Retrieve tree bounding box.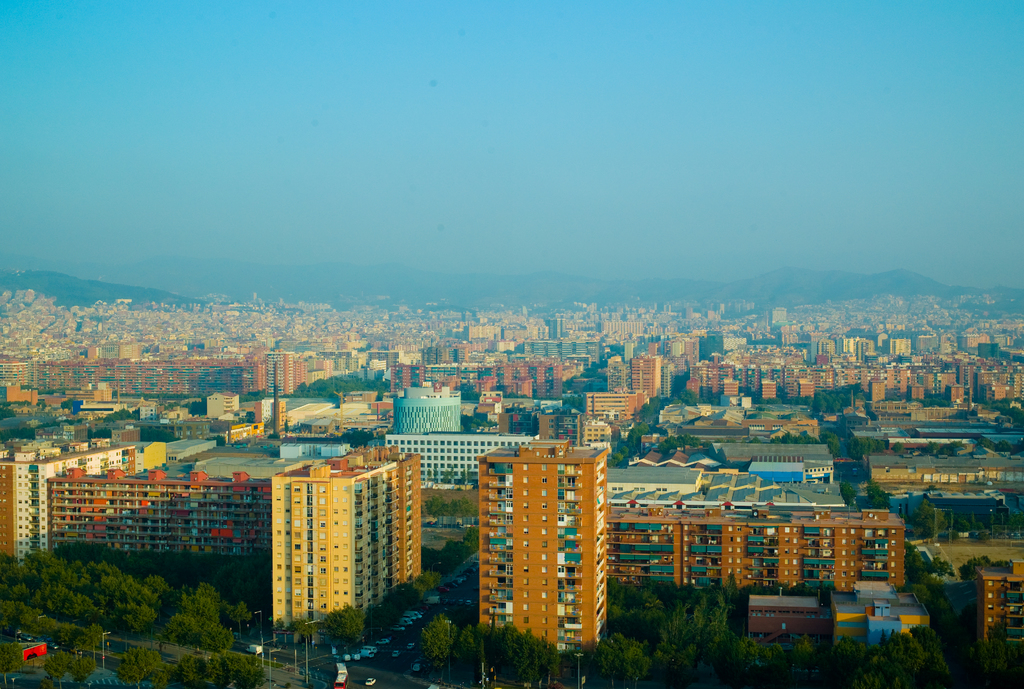
Bounding box: x1=281, y1=615, x2=306, y2=645.
